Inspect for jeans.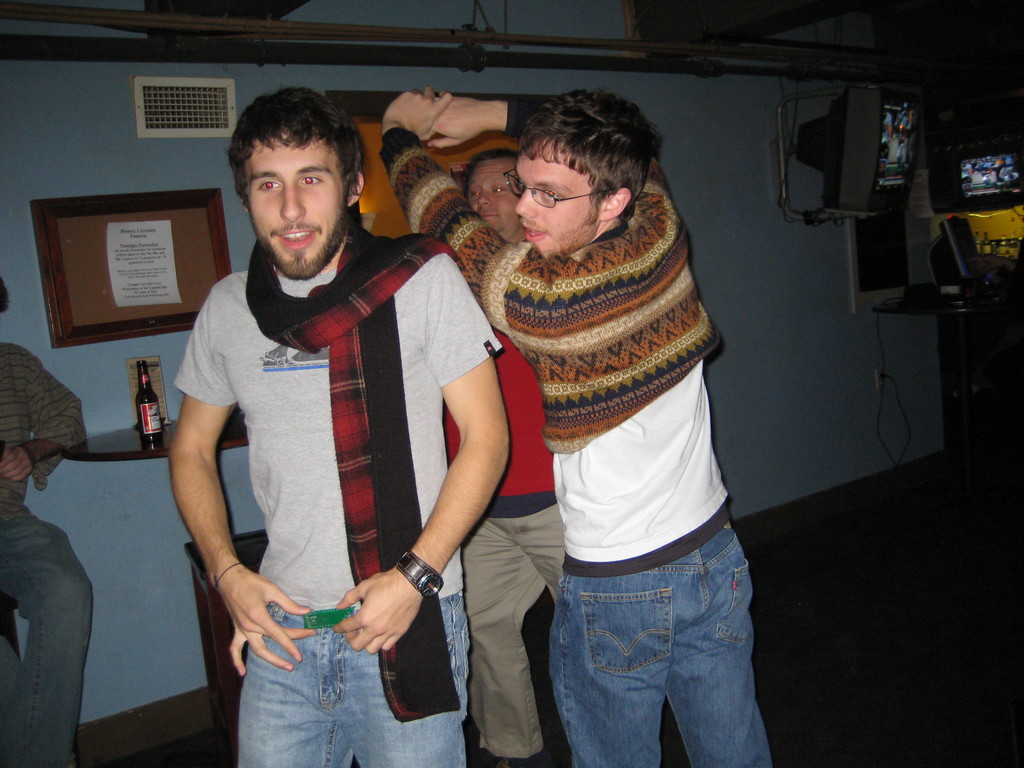
Inspection: select_region(511, 460, 763, 763).
